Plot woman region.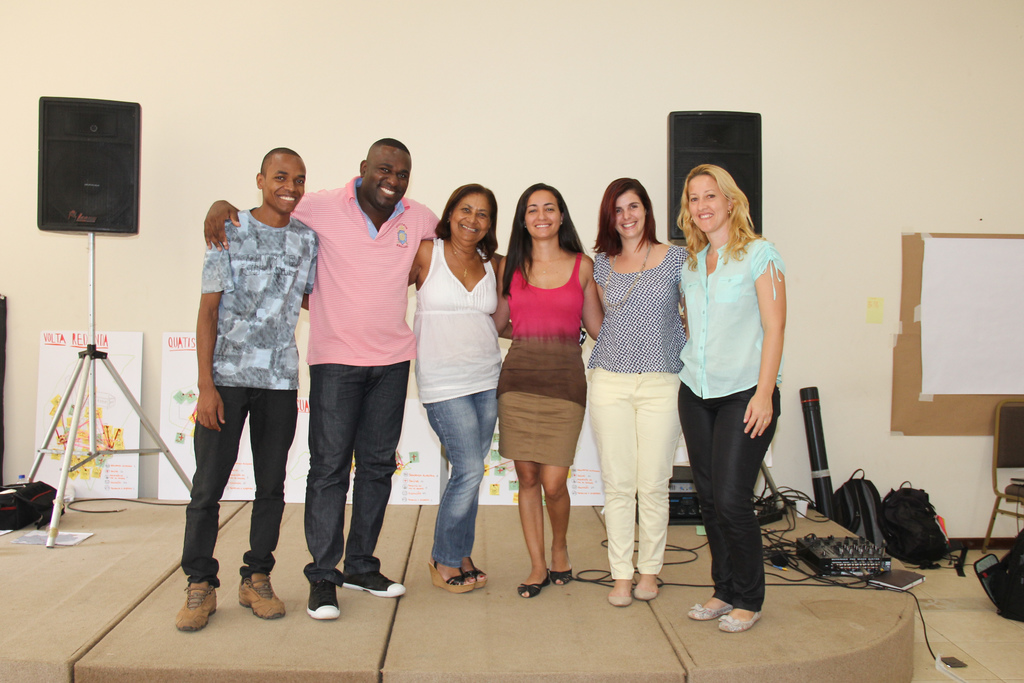
Plotted at Rect(669, 162, 784, 633).
